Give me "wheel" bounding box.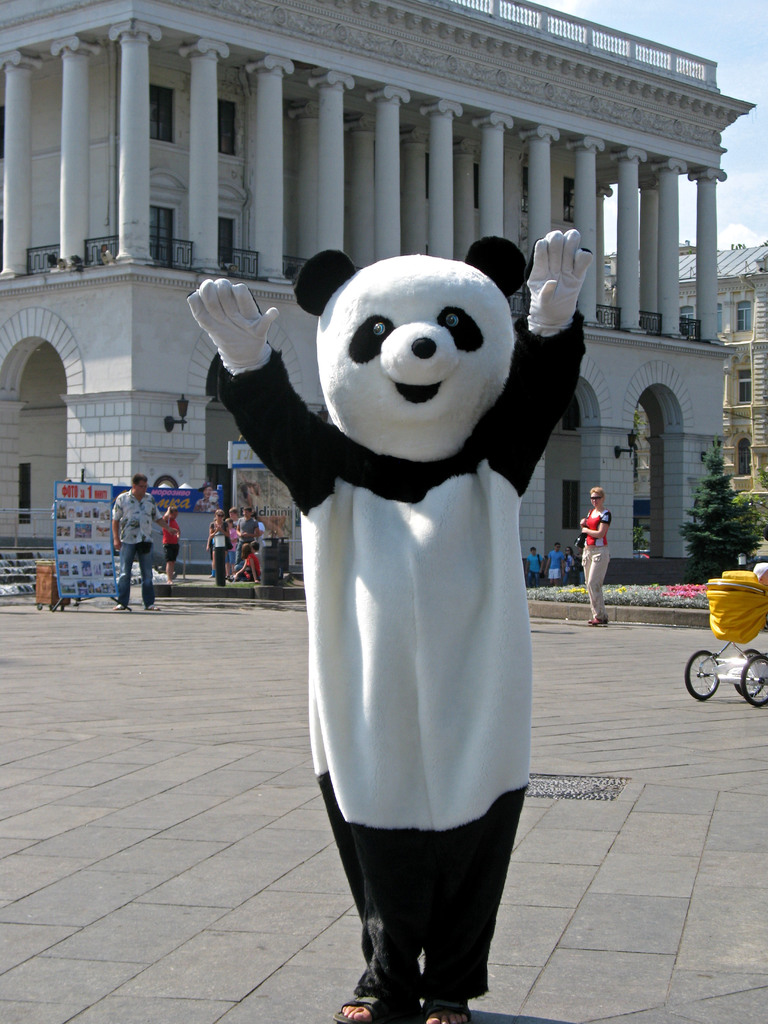
(735, 657, 767, 713).
